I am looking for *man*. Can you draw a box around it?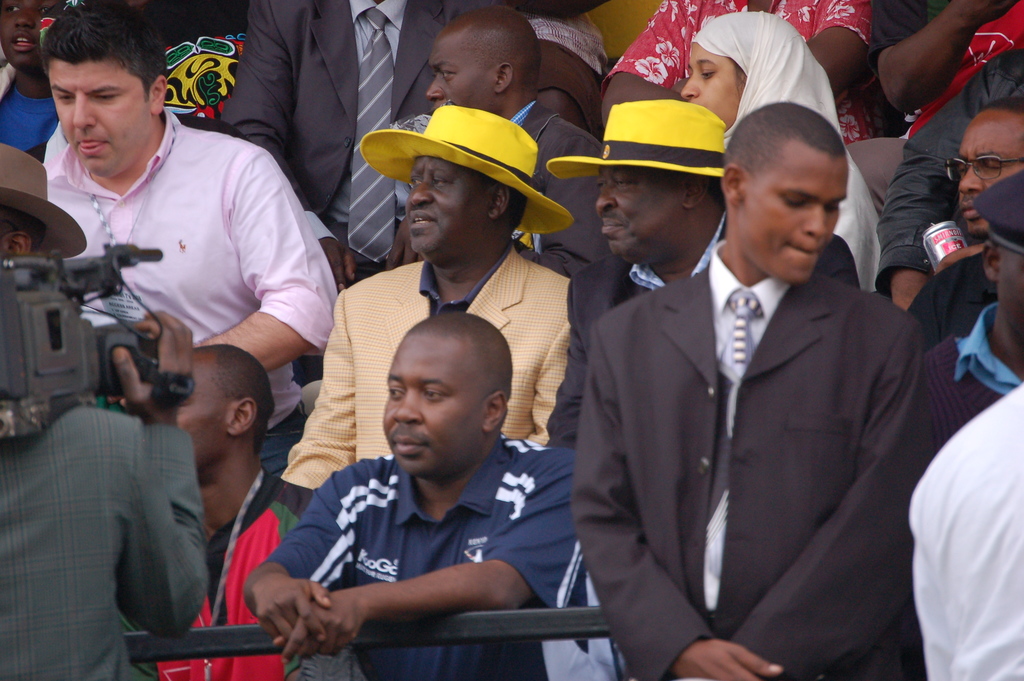
Sure, the bounding box is select_region(0, 141, 214, 680).
